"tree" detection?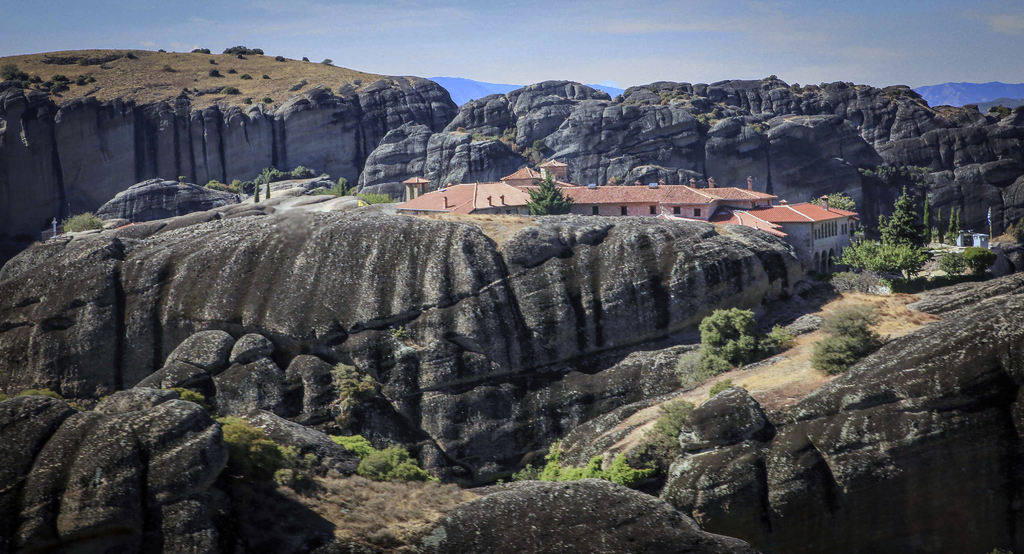
x1=890, y1=171, x2=945, y2=273
